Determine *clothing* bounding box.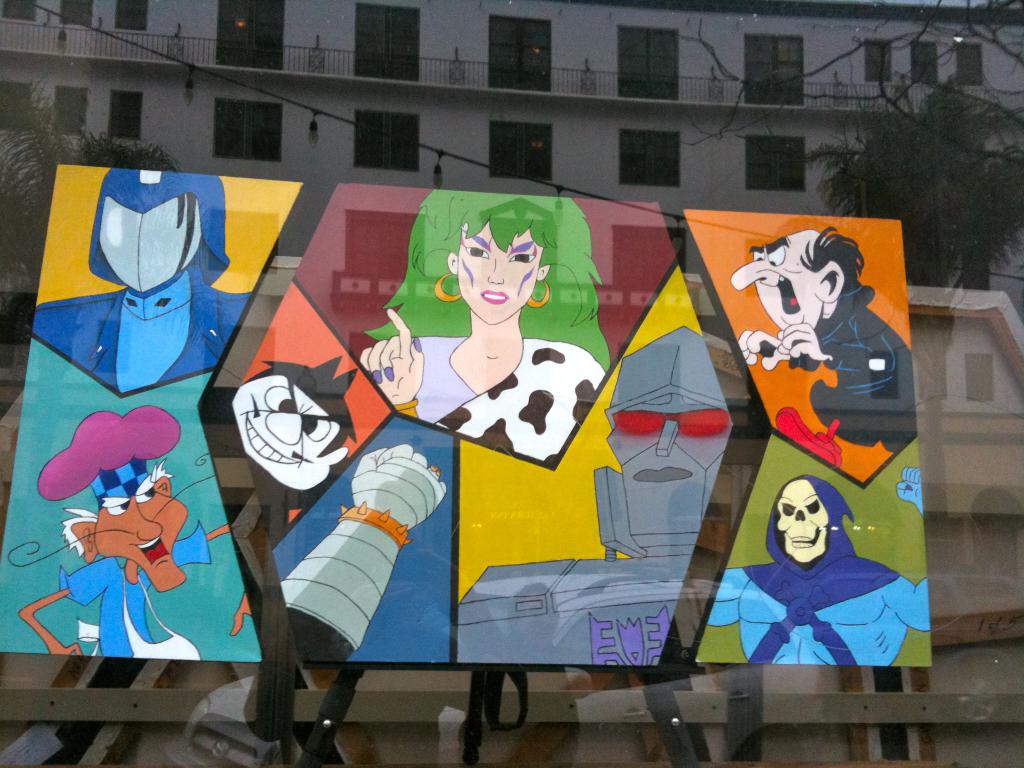
Determined: <region>793, 282, 916, 448</region>.
